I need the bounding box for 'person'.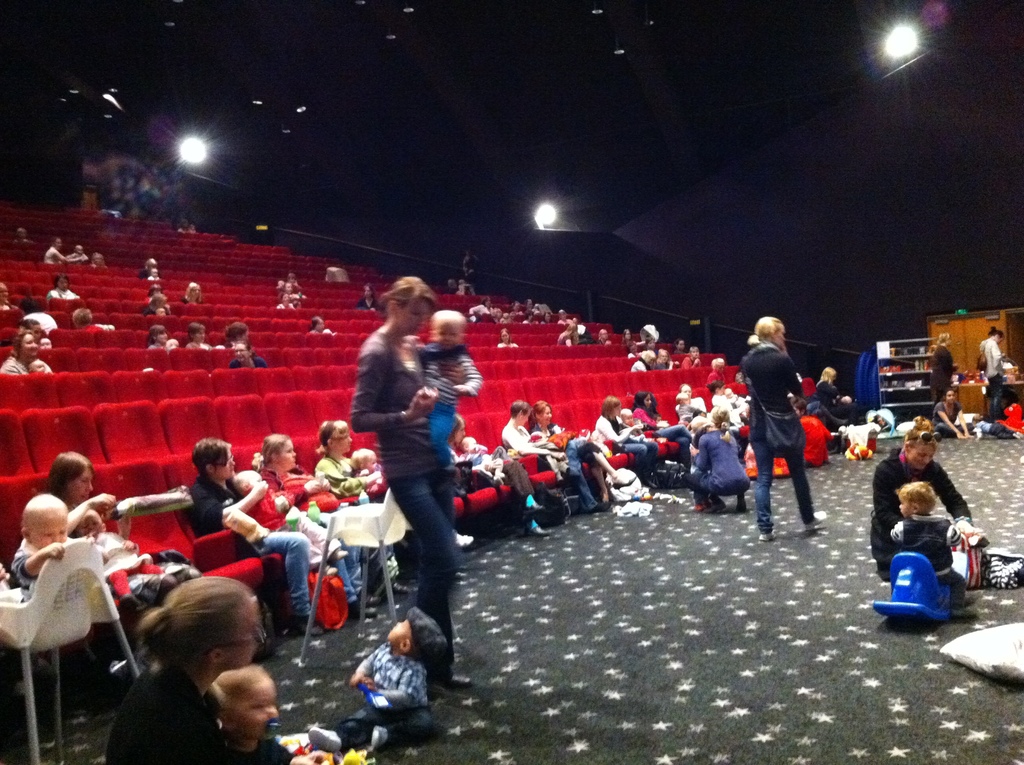
Here it is: 979:330:997:402.
